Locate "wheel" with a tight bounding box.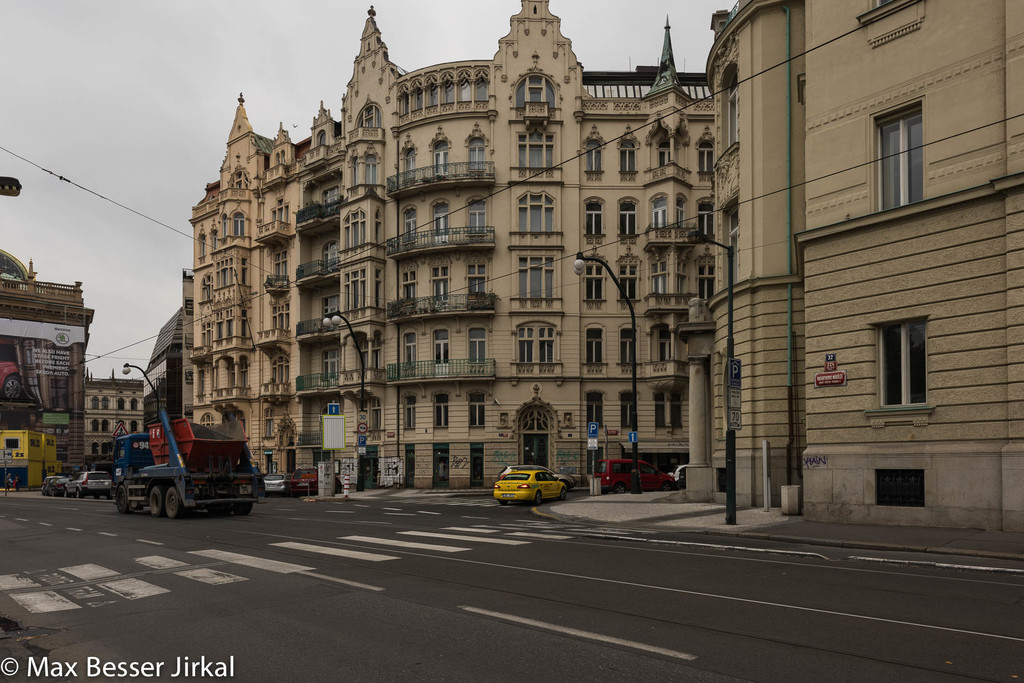
rect(166, 486, 184, 518).
